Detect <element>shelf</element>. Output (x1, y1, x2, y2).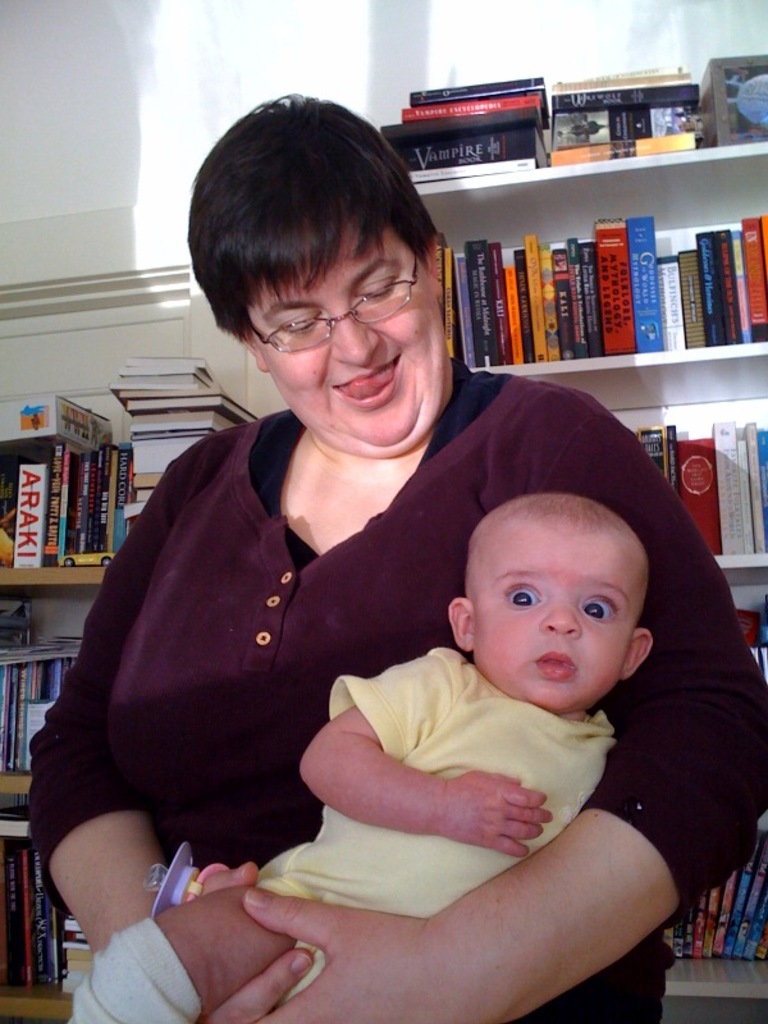
(397, 61, 758, 439).
